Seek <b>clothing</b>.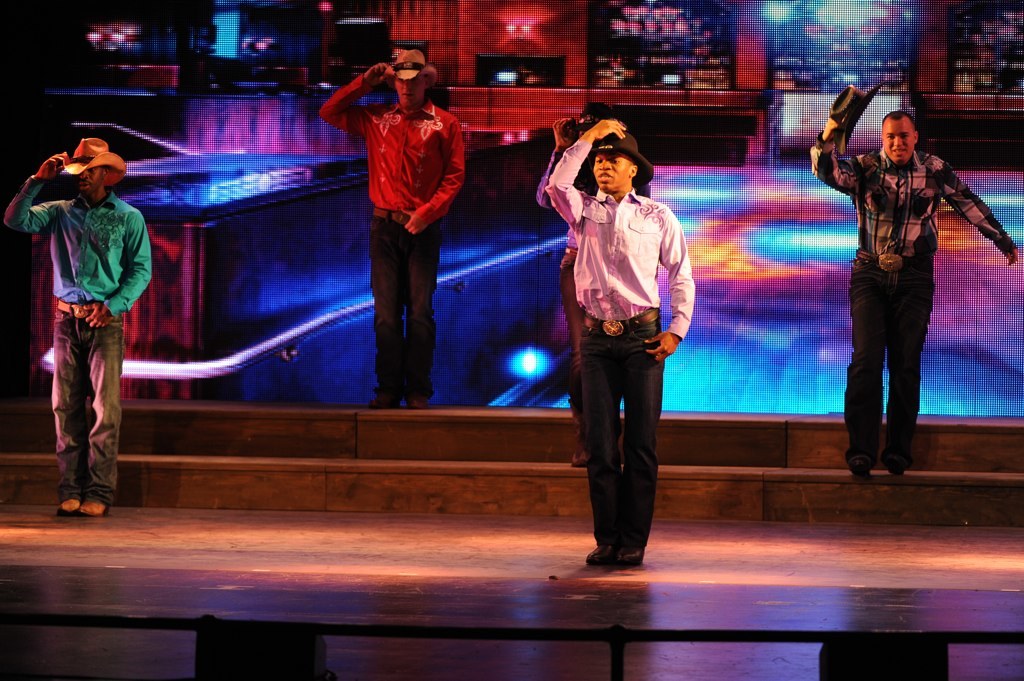
detection(546, 131, 707, 535).
